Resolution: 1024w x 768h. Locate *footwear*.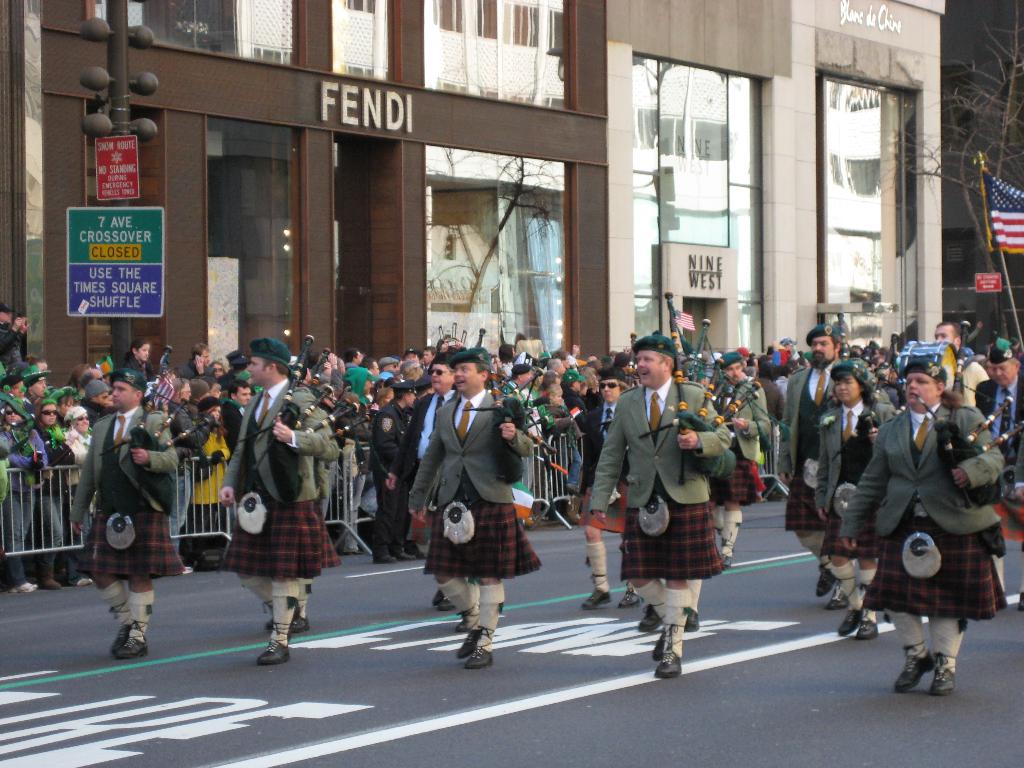
left=463, top=648, right=494, bottom=667.
